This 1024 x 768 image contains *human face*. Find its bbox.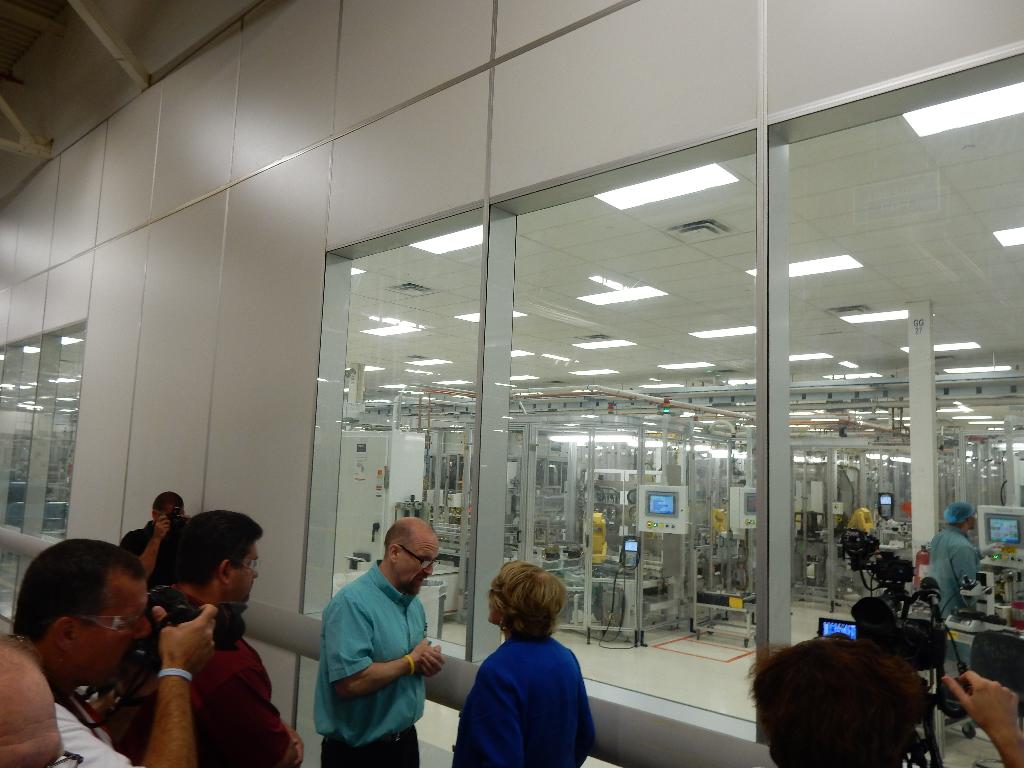
(148,502,182,527).
